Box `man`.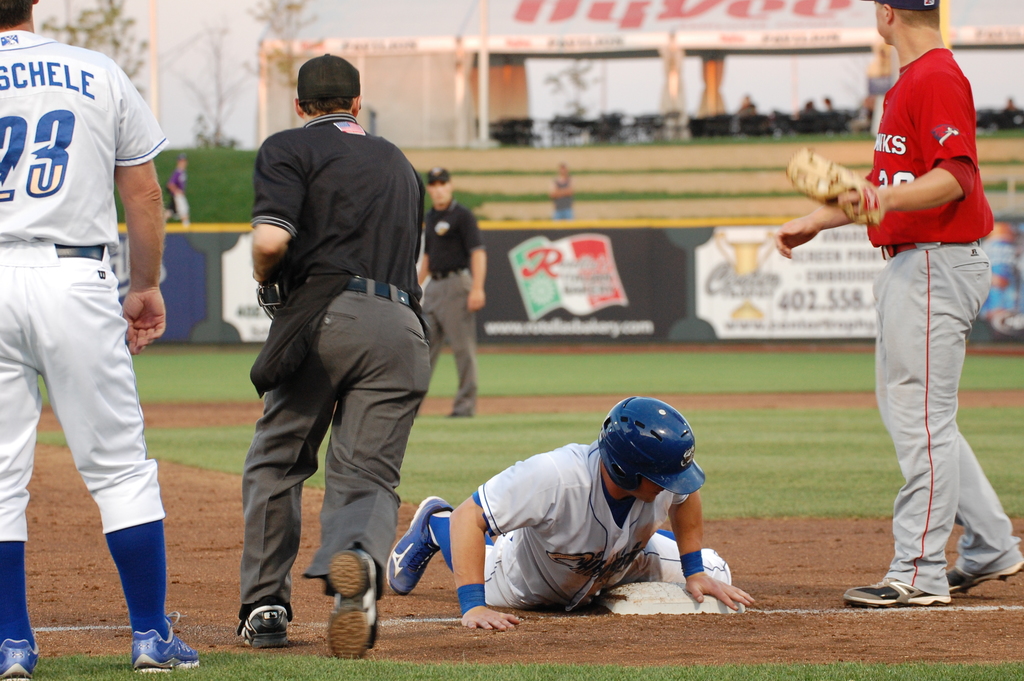
[left=218, top=52, right=446, bottom=654].
